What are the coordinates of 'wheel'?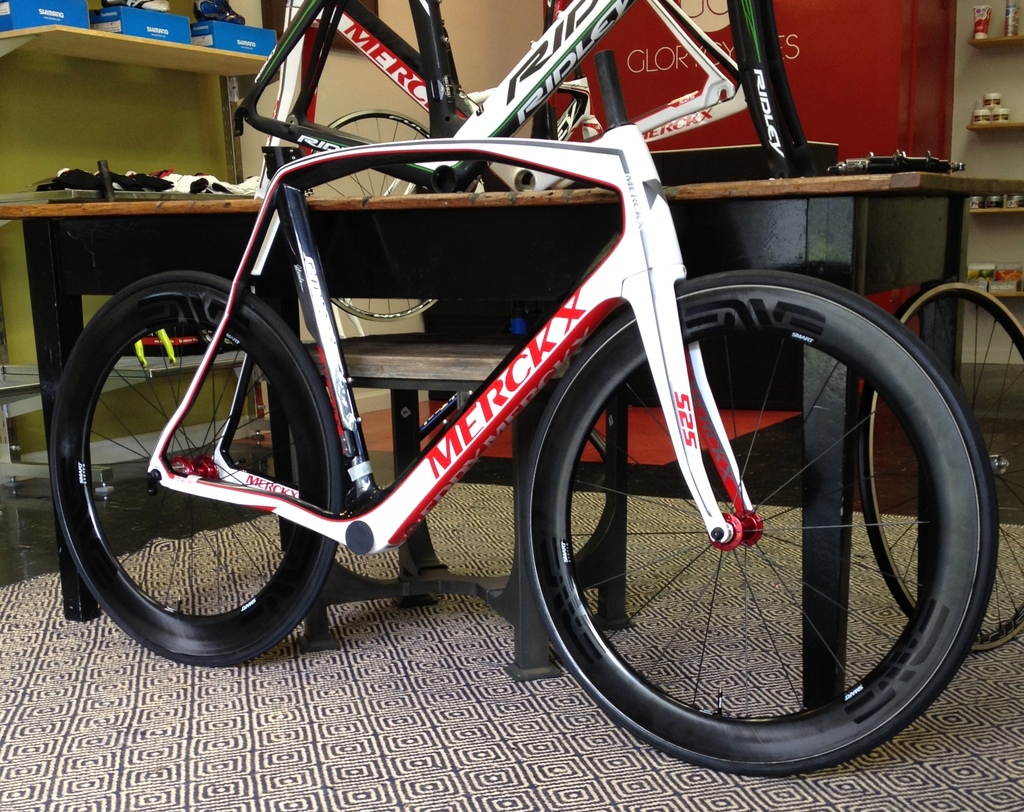
detection(327, 105, 433, 321).
